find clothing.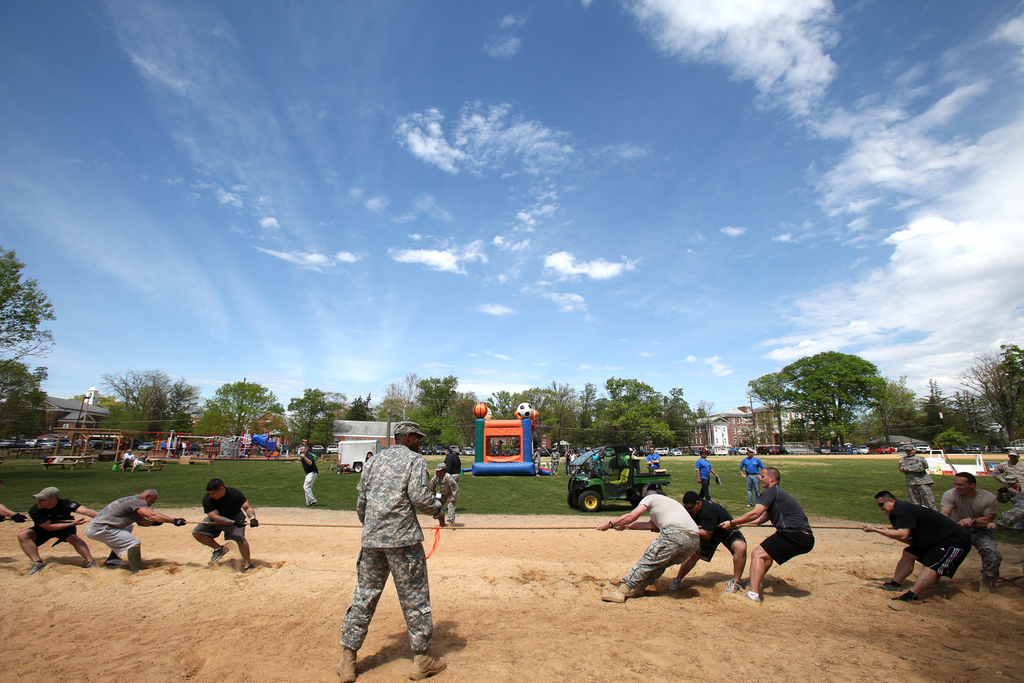
[19,491,91,547].
